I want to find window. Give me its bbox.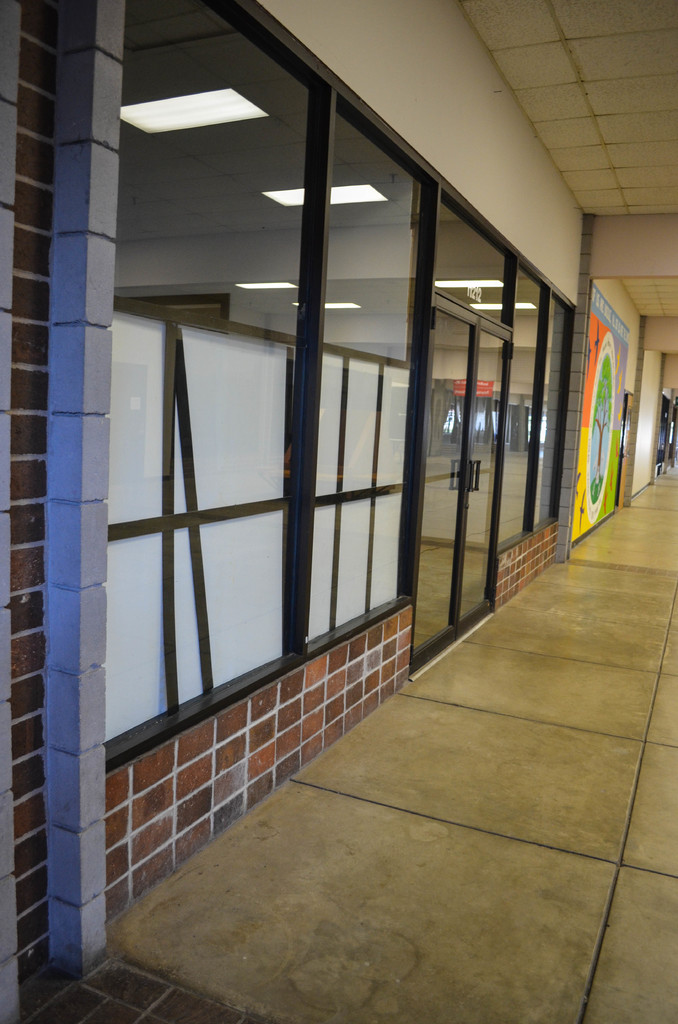
bbox=(100, 0, 312, 743).
